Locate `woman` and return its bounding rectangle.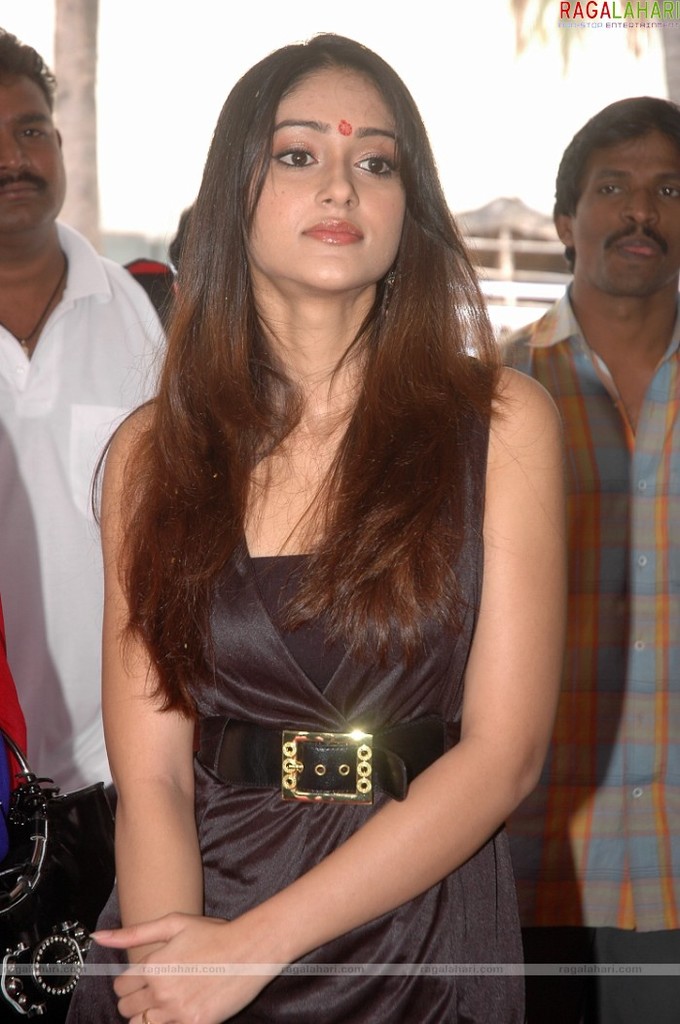
detection(56, 4, 585, 964).
